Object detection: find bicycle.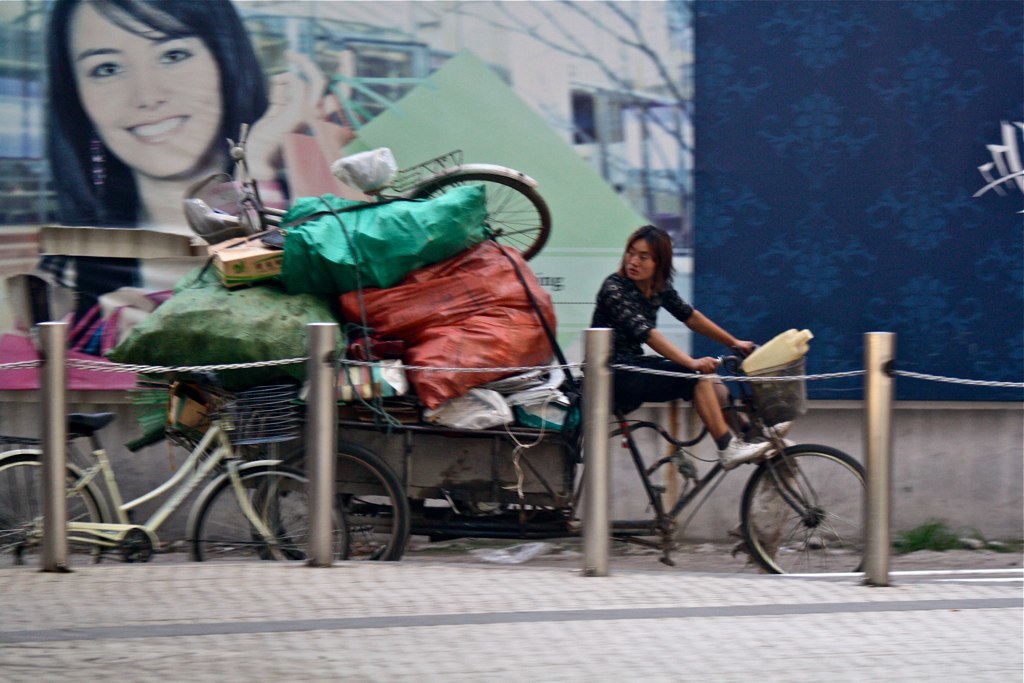
box(0, 374, 350, 562).
